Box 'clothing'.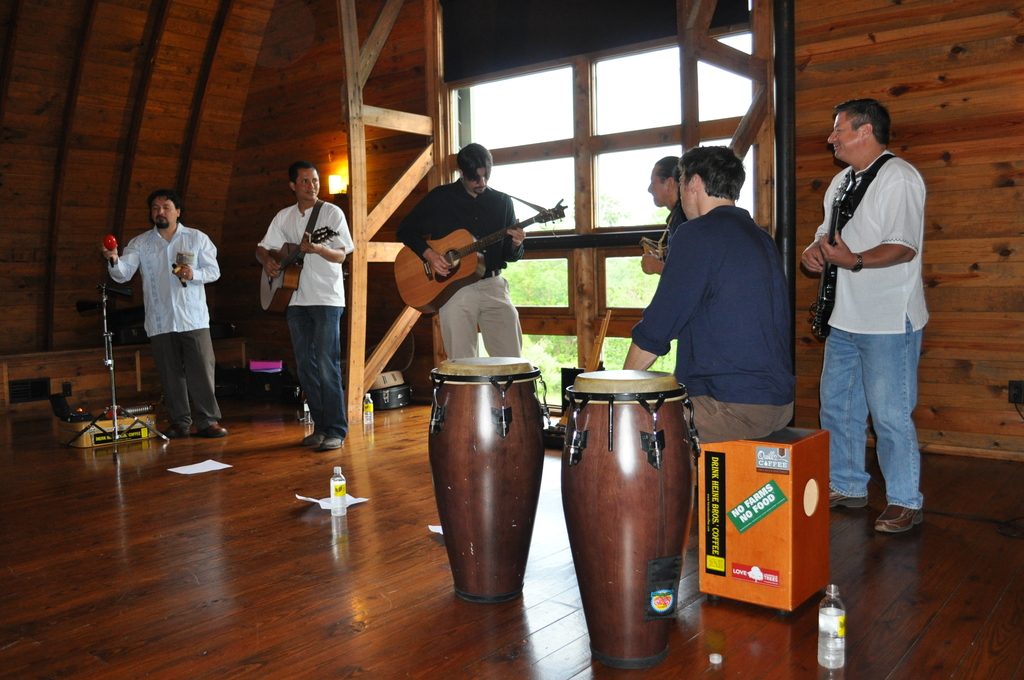
[391,176,527,357].
